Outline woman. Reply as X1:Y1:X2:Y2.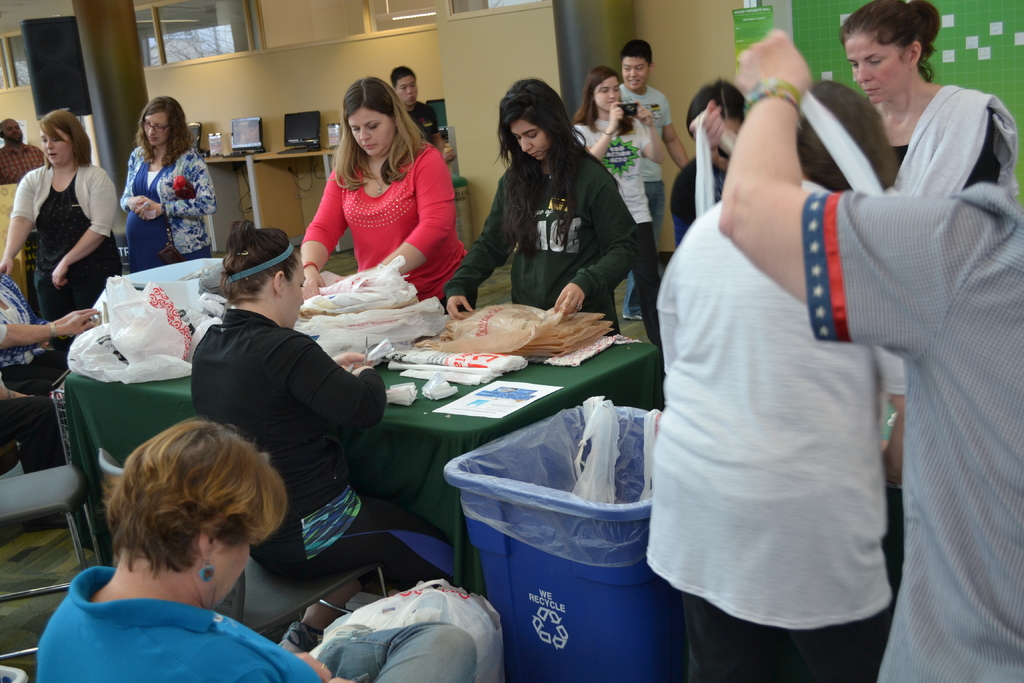
657:79:772:277.
